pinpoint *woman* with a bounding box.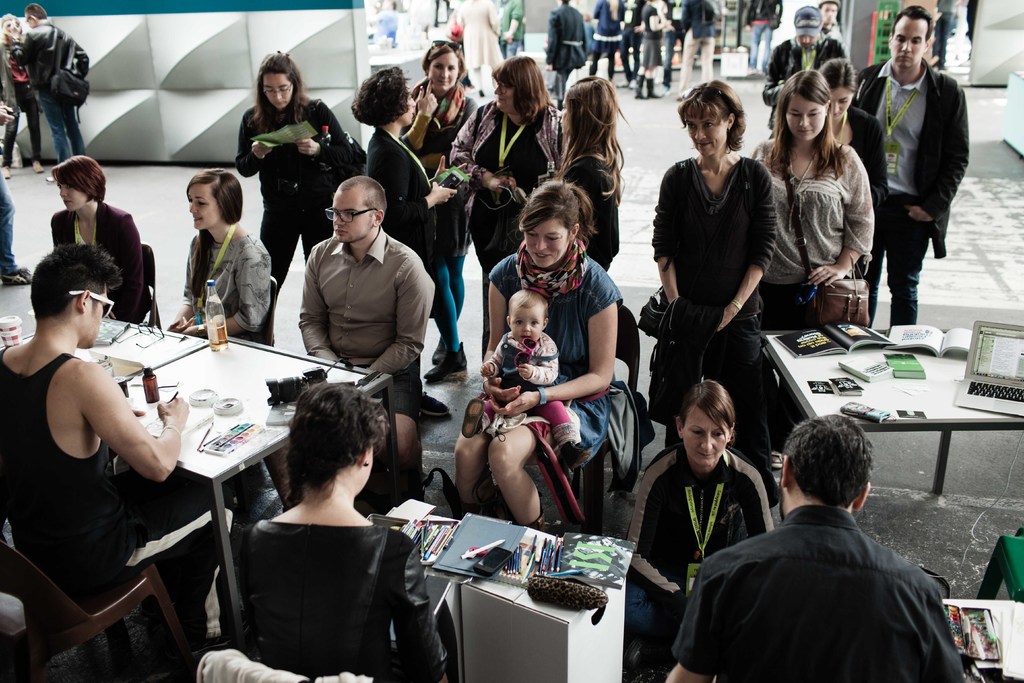
pyautogui.locateOnScreen(744, 68, 876, 468).
